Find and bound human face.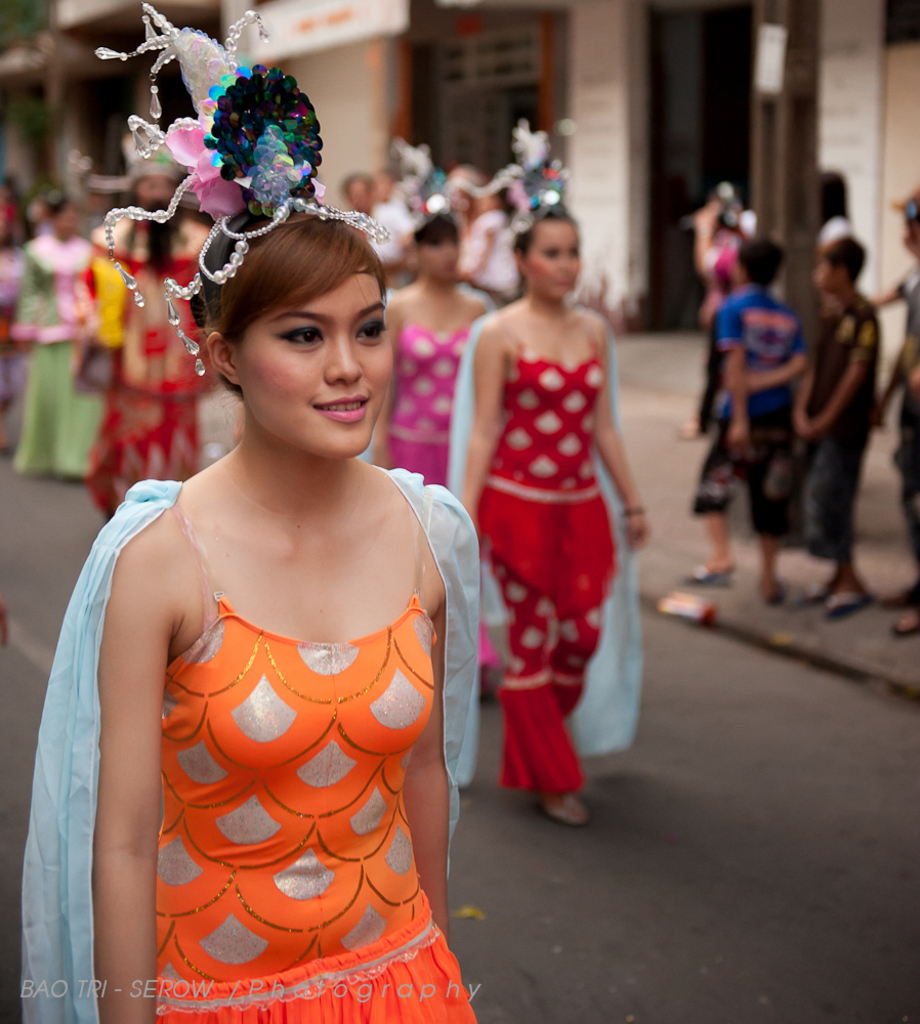
Bound: l=348, t=180, r=378, b=216.
